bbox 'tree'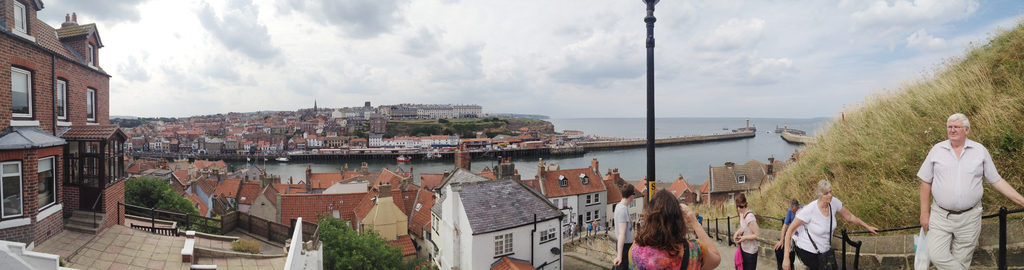
(435, 115, 447, 123)
